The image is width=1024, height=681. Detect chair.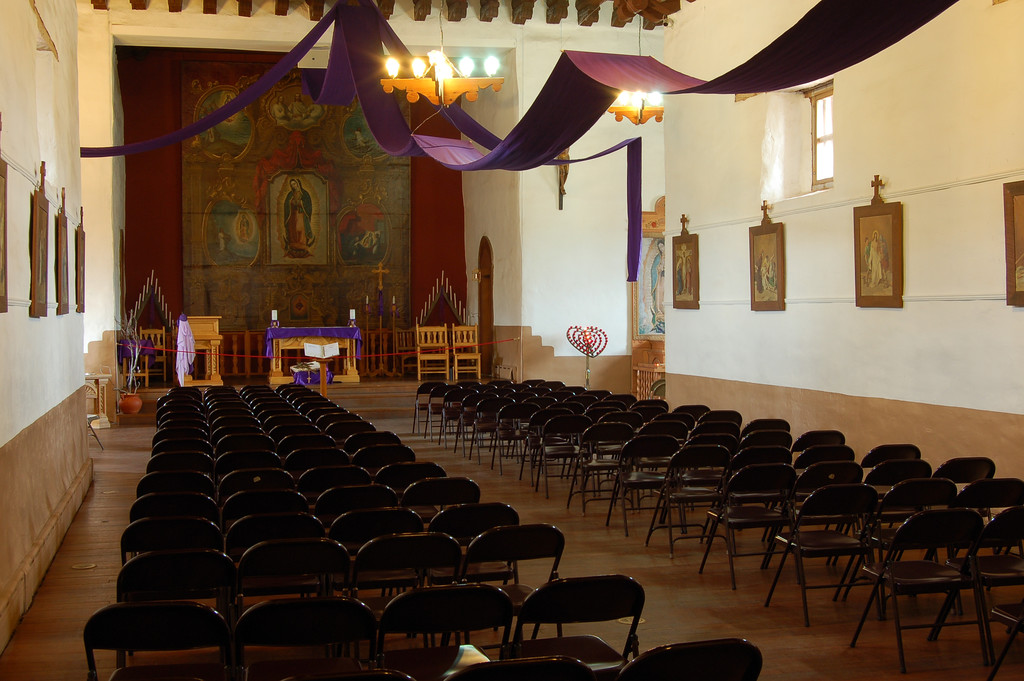
Detection: rect(76, 605, 243, 680).
